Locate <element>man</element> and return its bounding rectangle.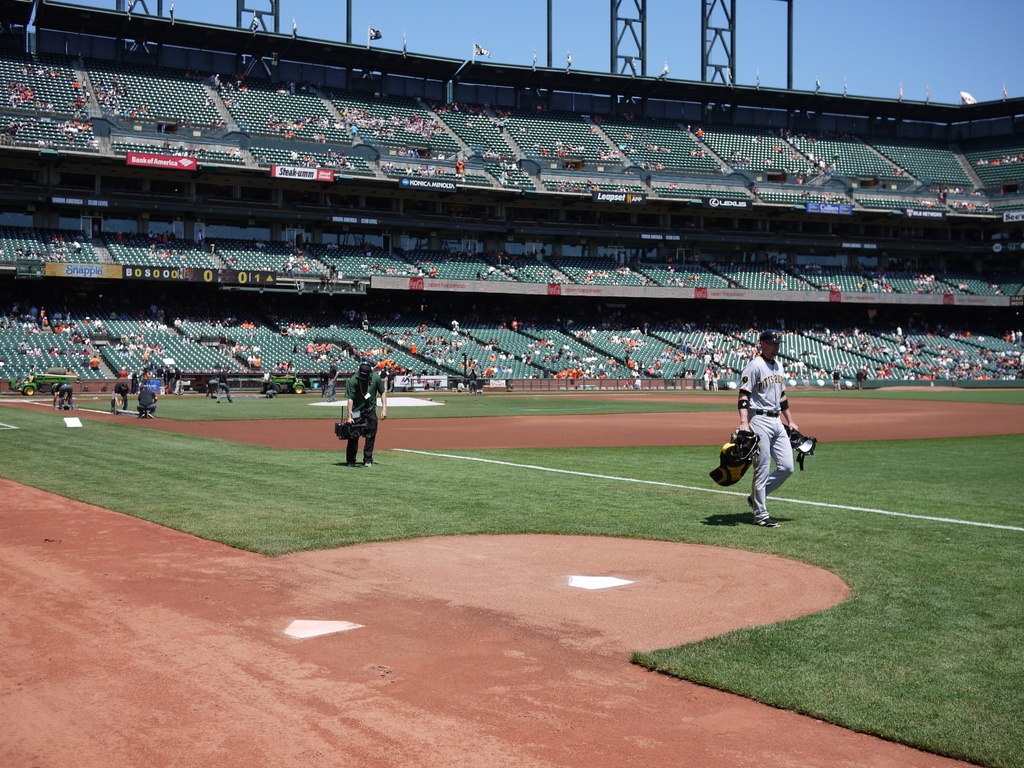
[left=621, top=351, right=634, bottom=364].
